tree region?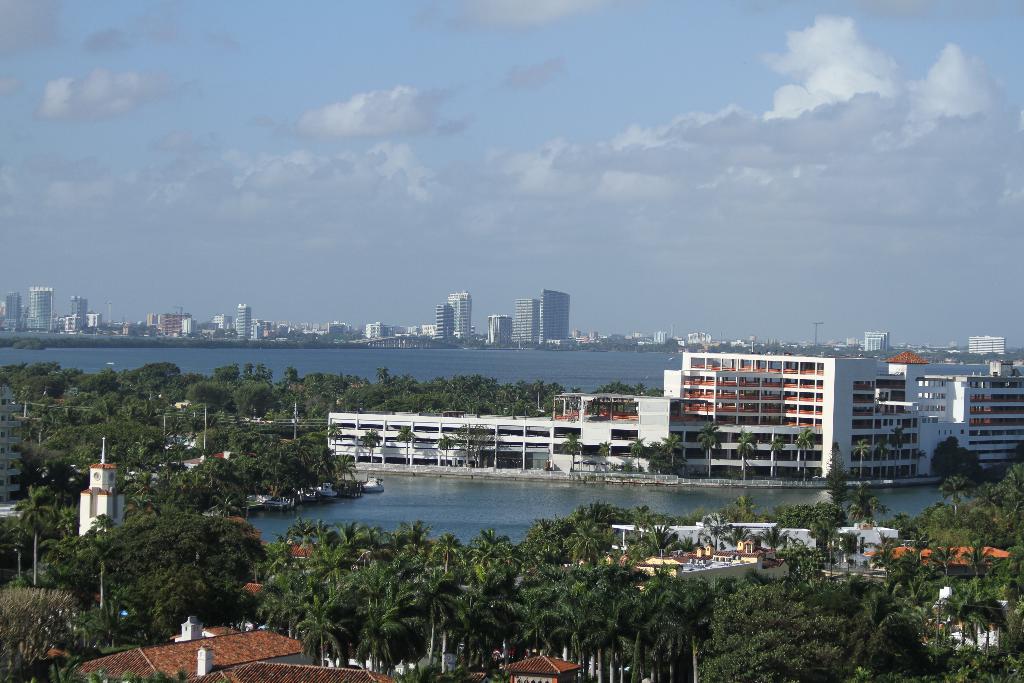
<region>509, 580, 566, 670</region>
